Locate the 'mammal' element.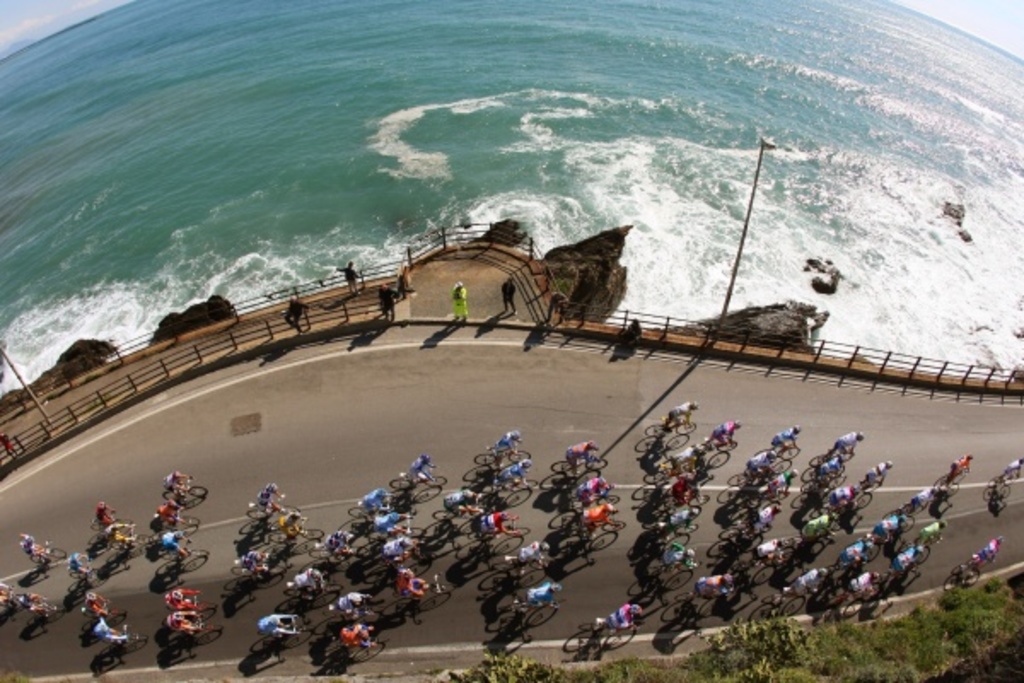
Element bbox: (256,618,283,630).
